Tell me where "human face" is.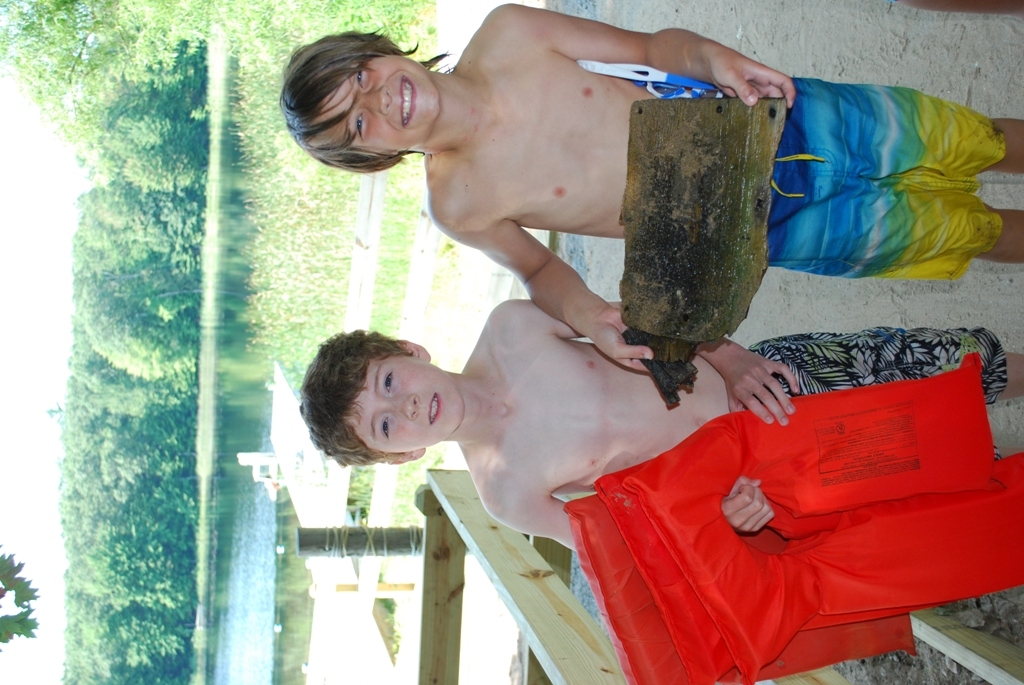
"human face" is at l=309, t=51, r=442, b=156.
